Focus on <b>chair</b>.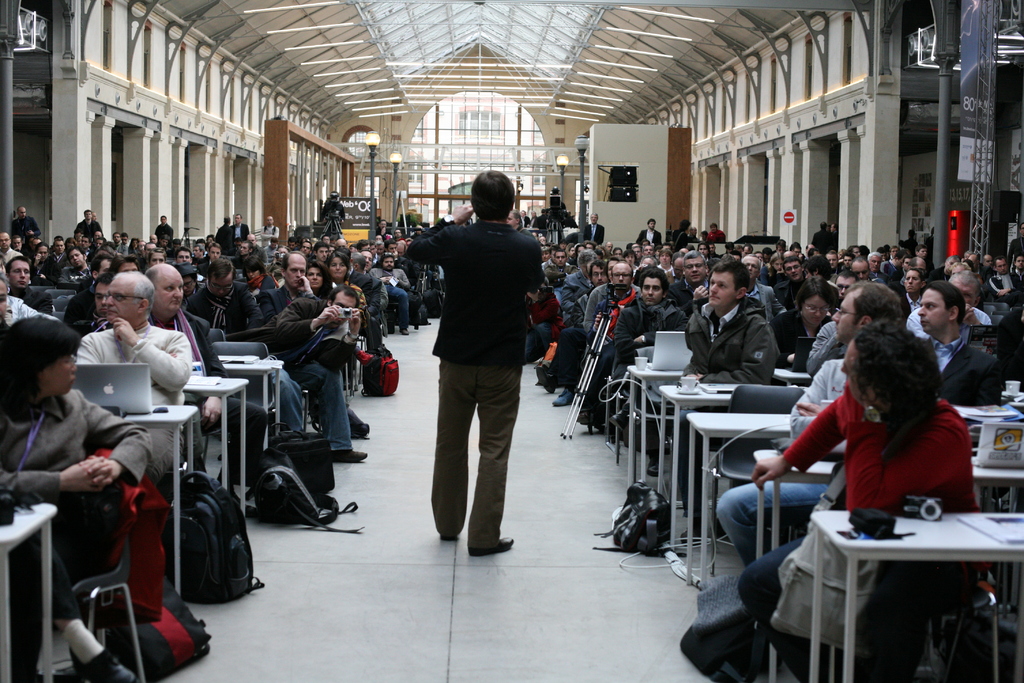
Focused at BBox(985, 296, 1011, 313).
